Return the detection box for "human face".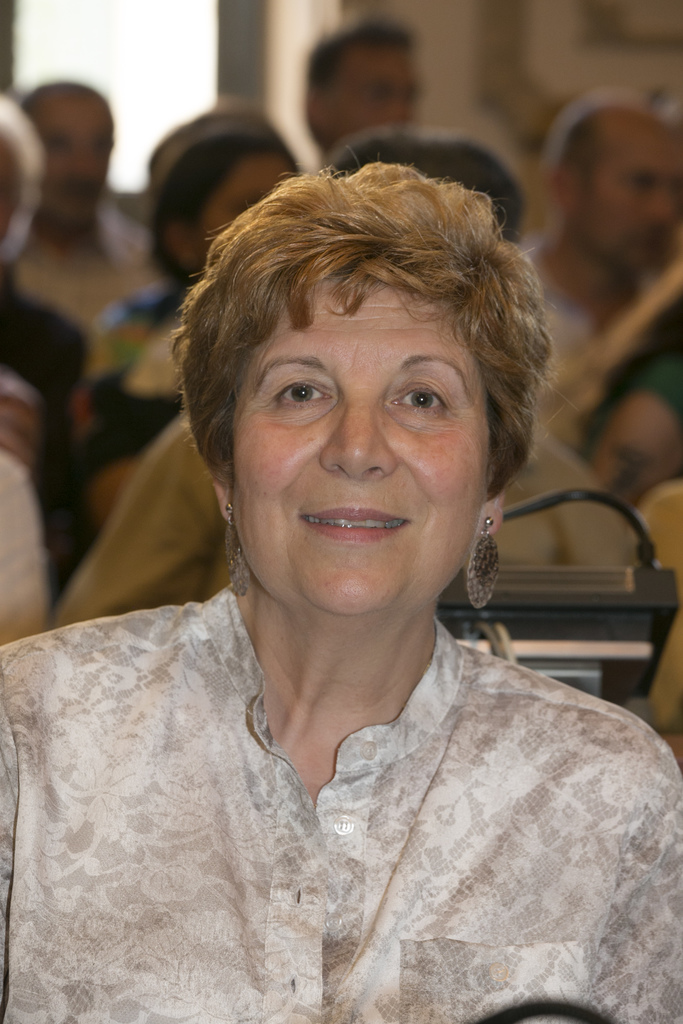
[33,99,112,223].
